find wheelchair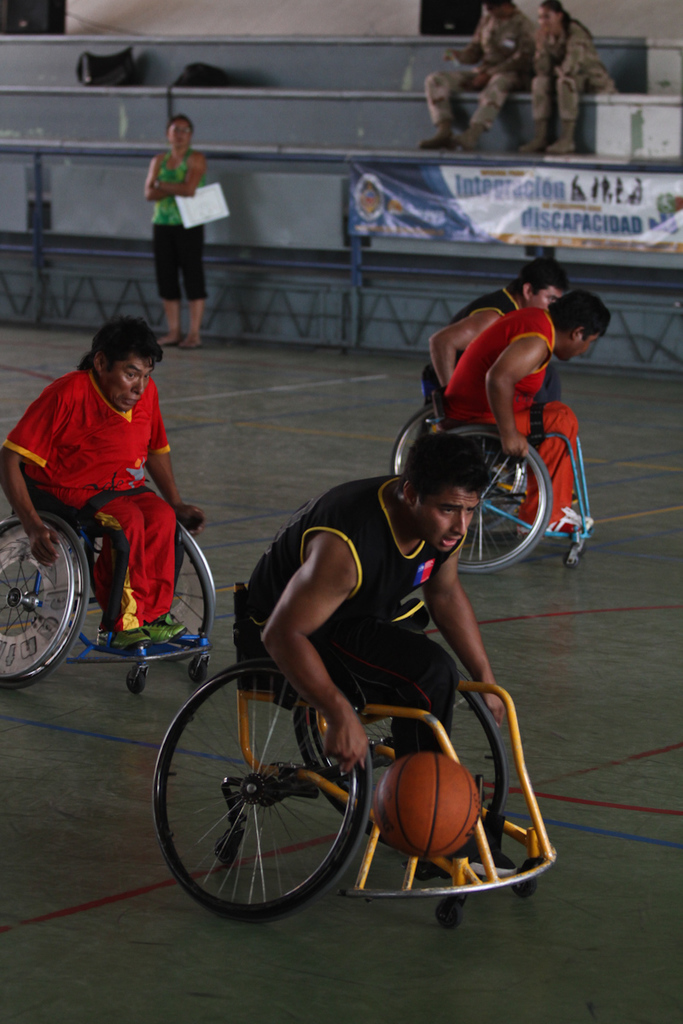
[x1=394, y1=358, x2=471, y2=480]
